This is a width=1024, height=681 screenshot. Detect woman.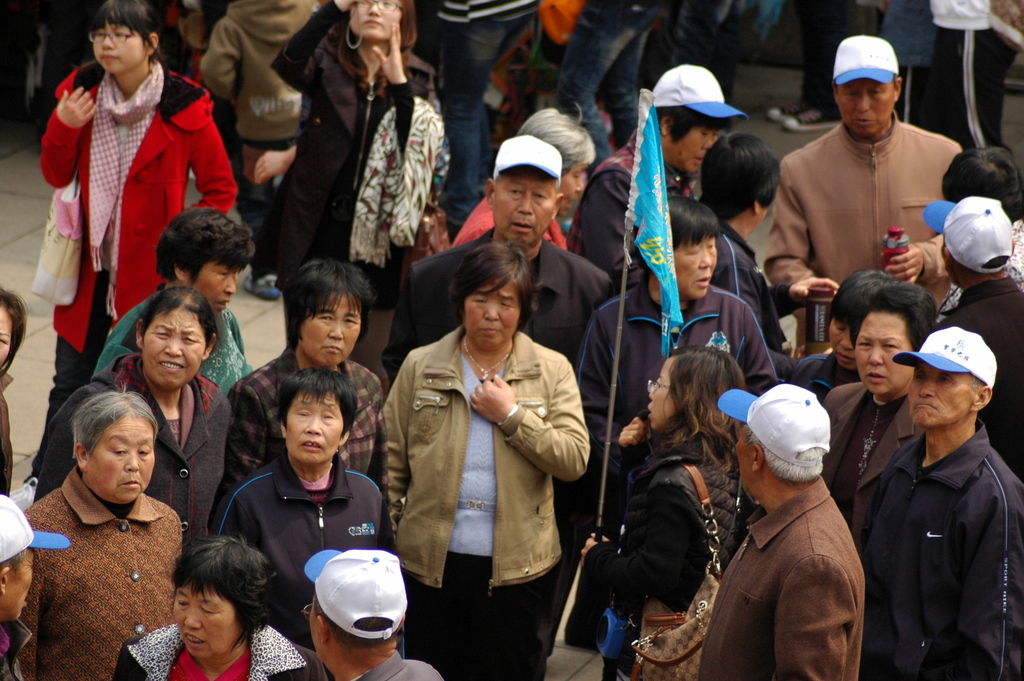
(937, 144, 1023, 325).
